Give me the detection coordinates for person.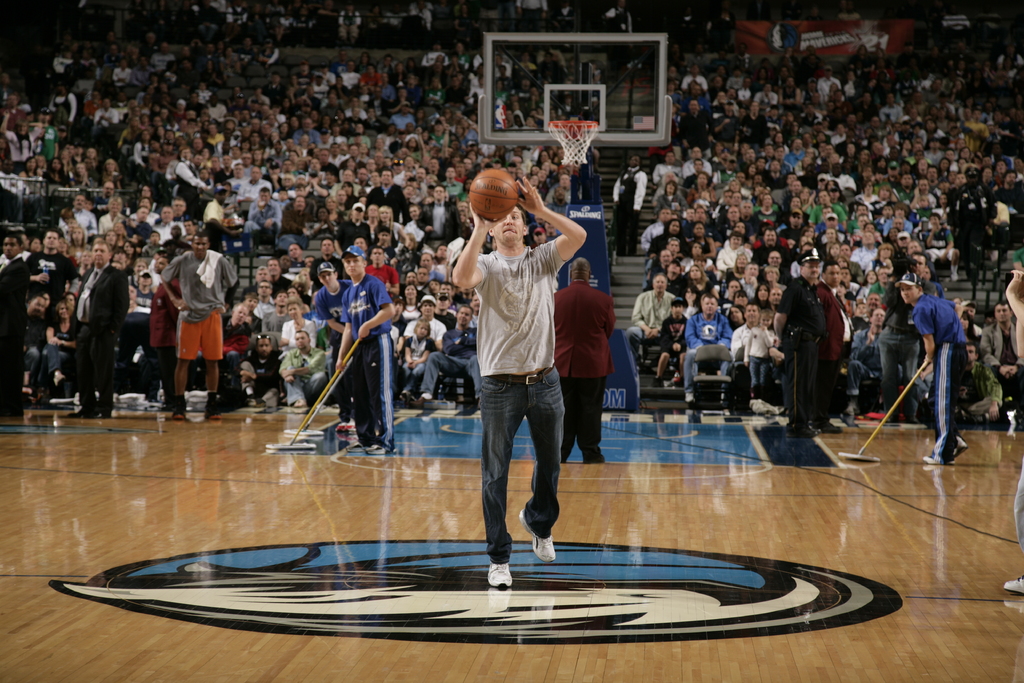
bbox(292, 59, 312, 86).
